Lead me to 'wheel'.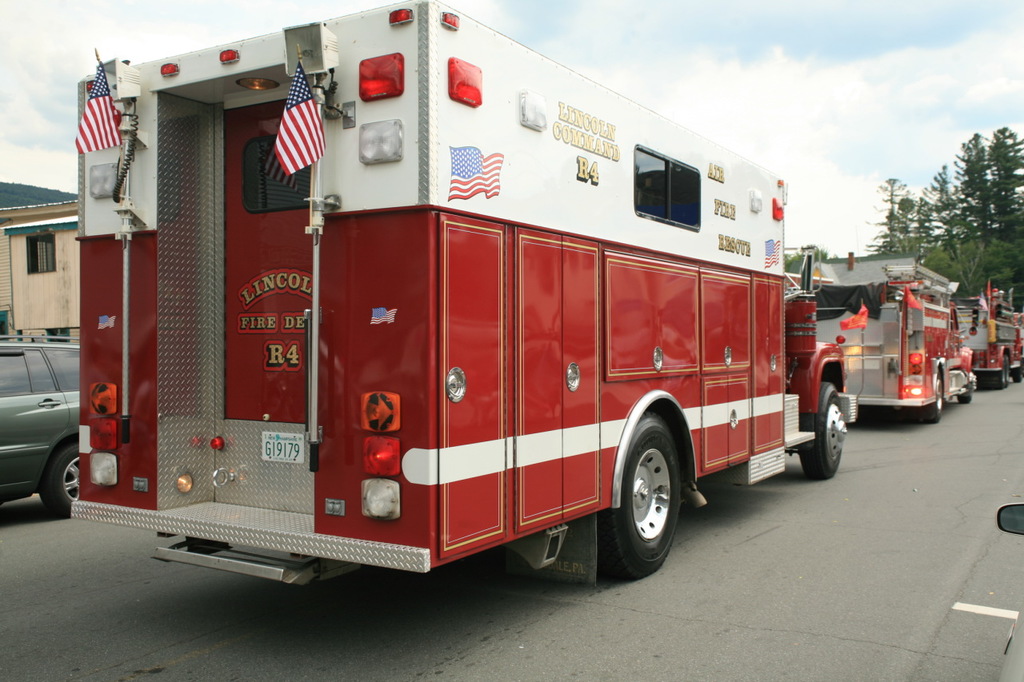
Lead to l=958, t=372, r=980, b=409.
